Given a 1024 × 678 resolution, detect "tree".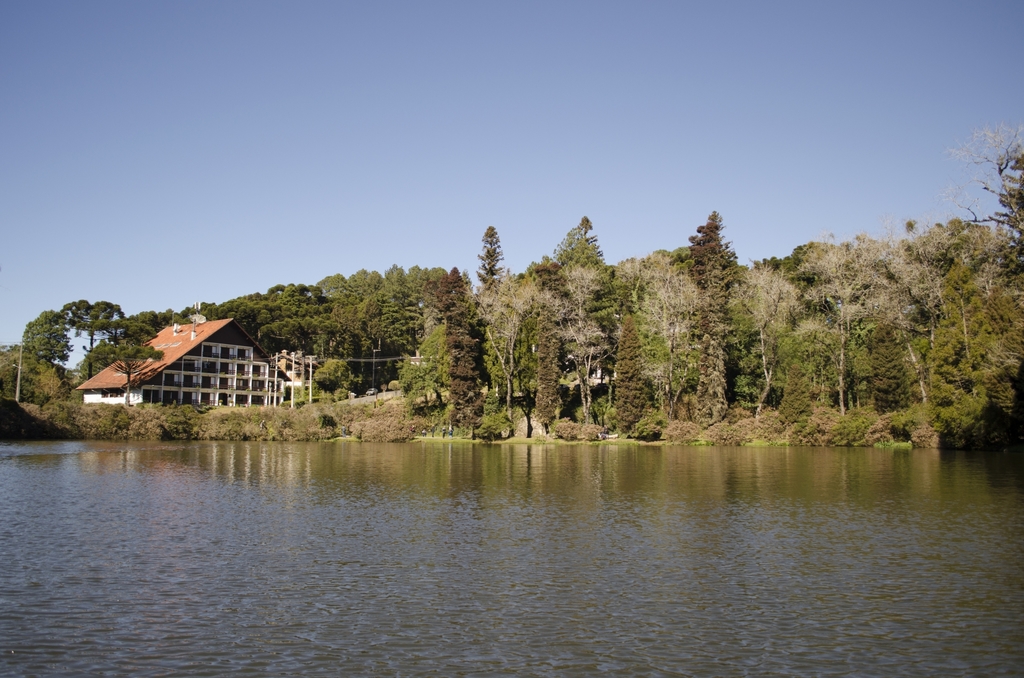
bbox(0, 344, 38, 392).
